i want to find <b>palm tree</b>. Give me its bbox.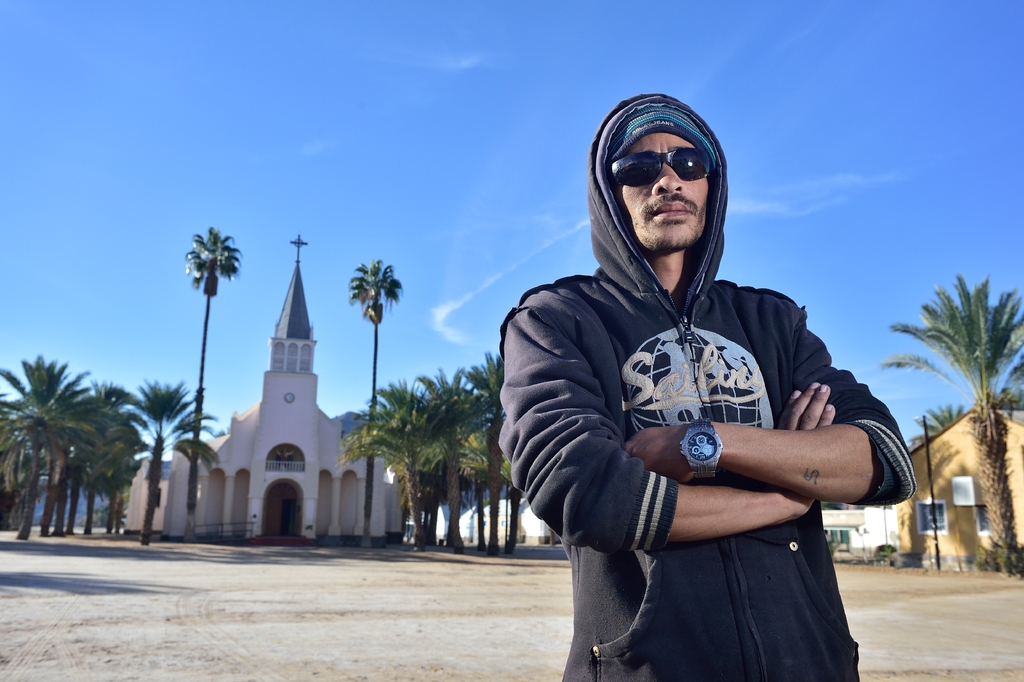
<box>865,275,1023,571</box>.
